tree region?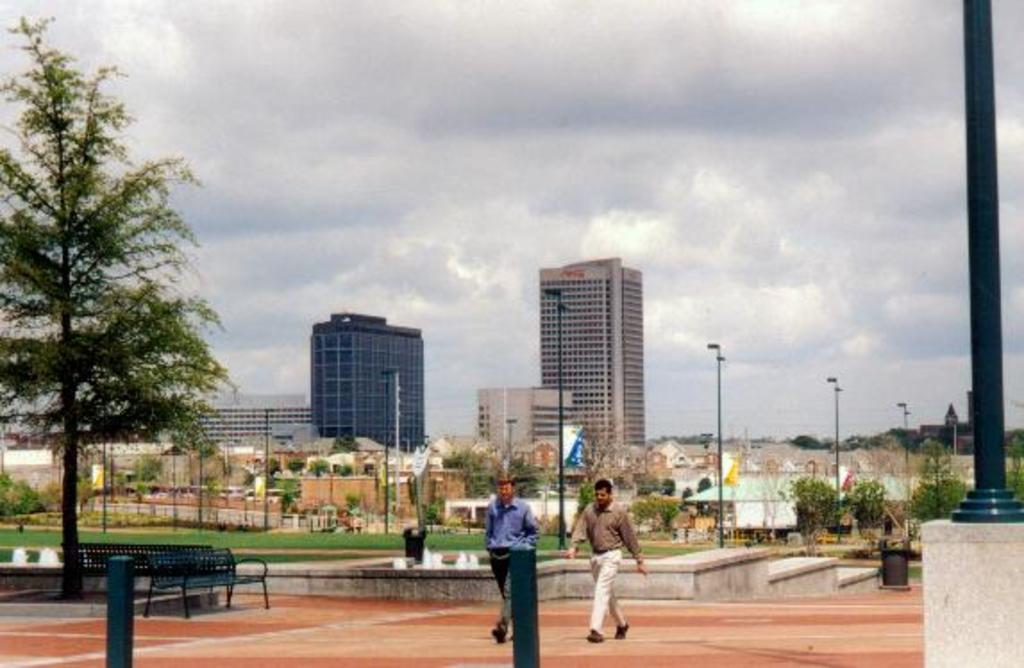
region(1010, 434, 1022, 502)
